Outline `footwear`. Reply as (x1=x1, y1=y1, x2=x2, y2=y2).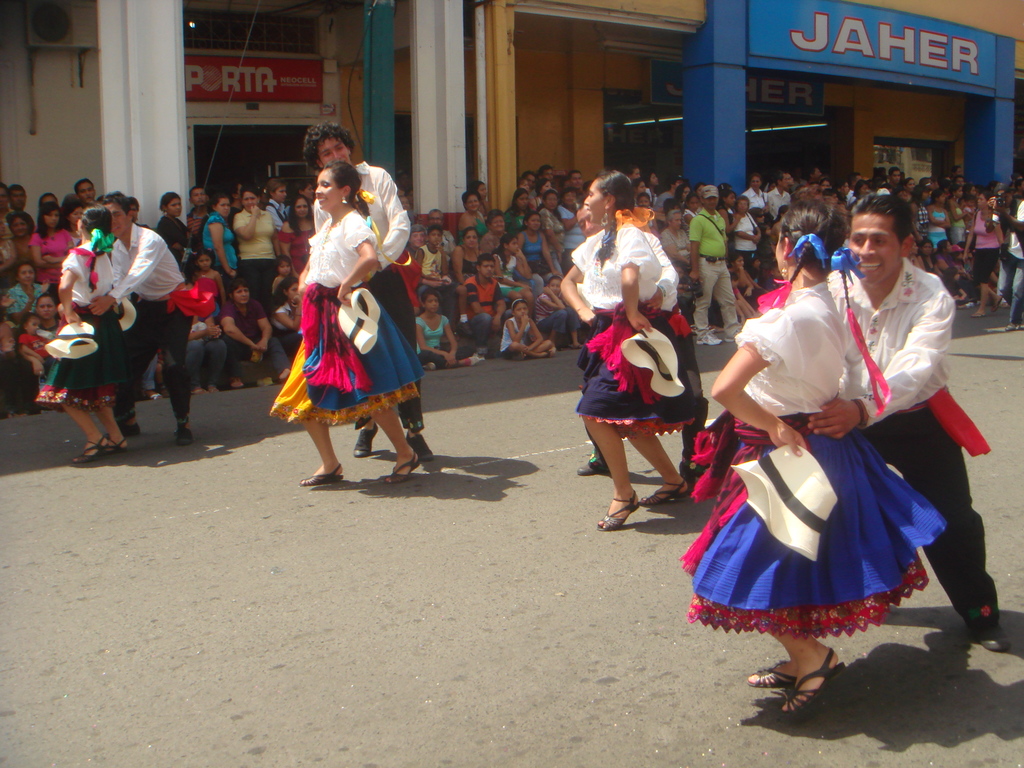
(x1=260, y1=376, x2=273, y2=389).
